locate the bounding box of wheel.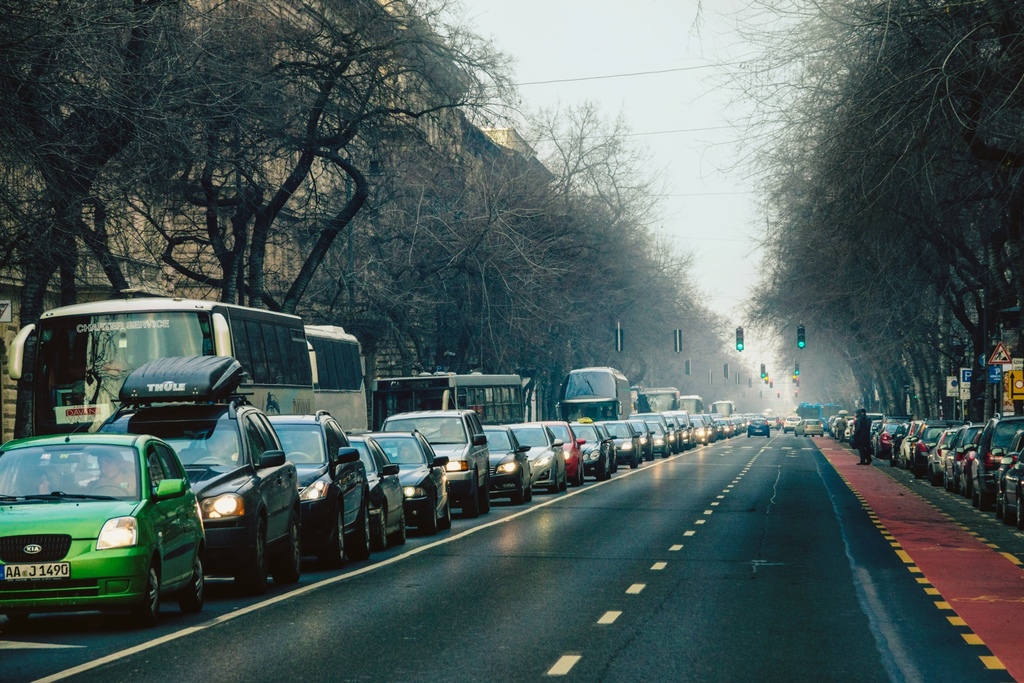
Bounding box: (612,456,616,472).
